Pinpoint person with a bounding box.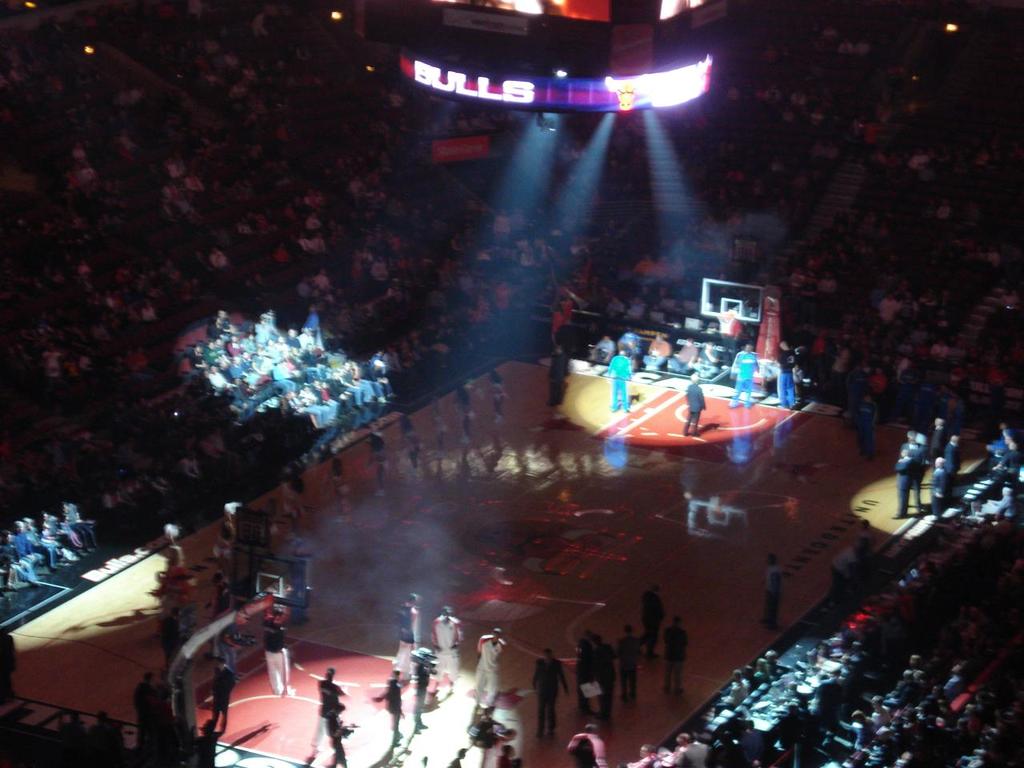
[598,318,618,358].
